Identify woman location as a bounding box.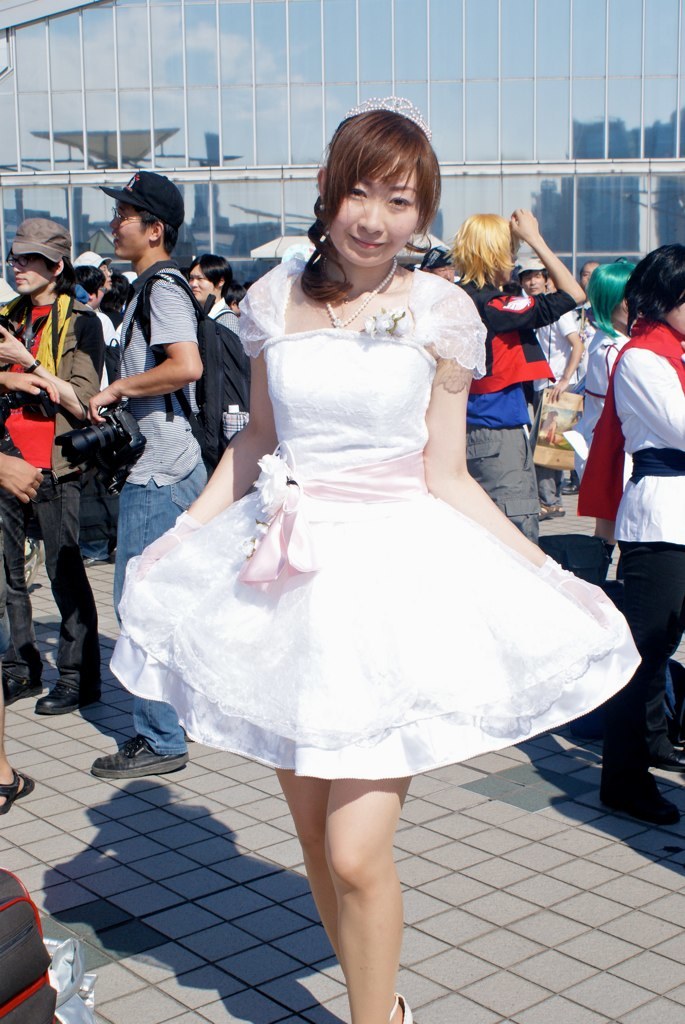
detection(572, 256, 634, 541).
